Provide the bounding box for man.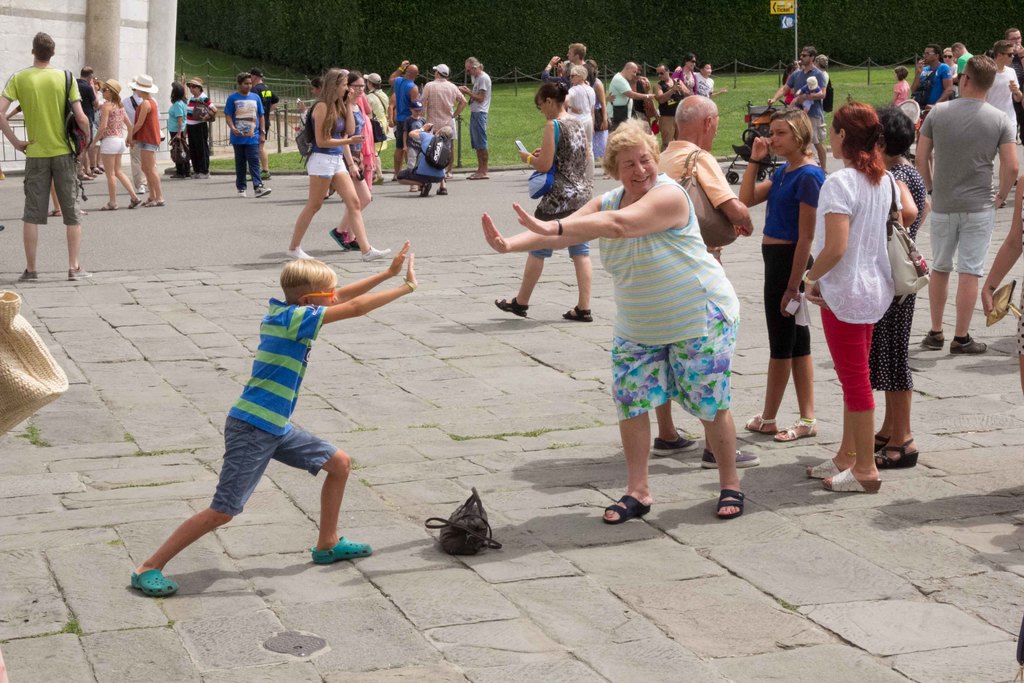
region(652, 63, 690, 152).
